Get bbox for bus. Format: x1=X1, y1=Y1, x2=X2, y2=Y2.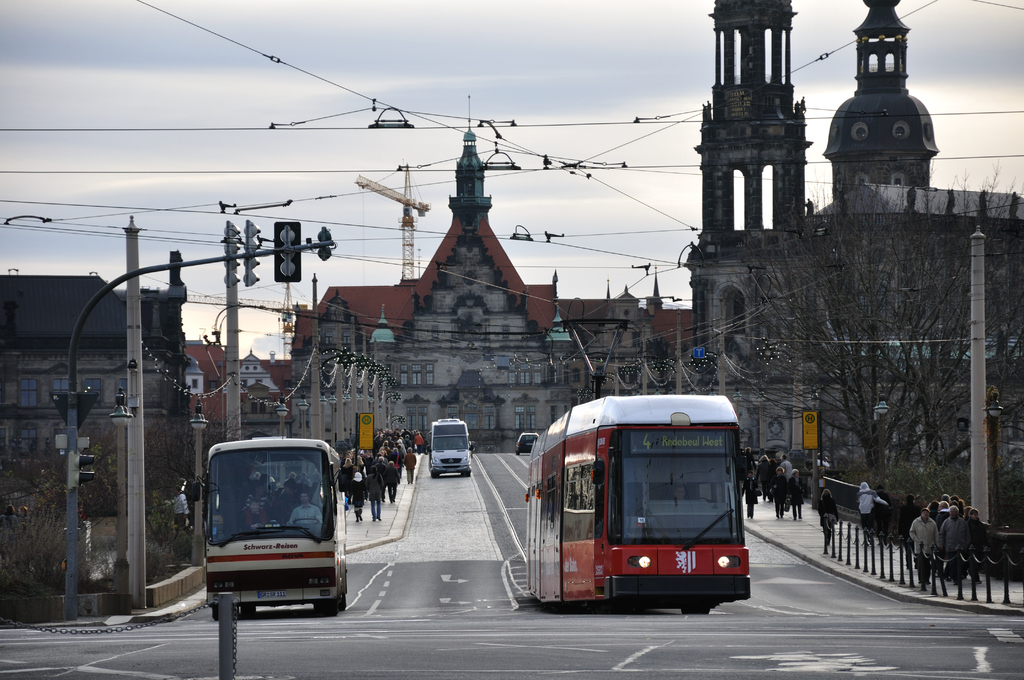
x1=519, y1=392, x2=753, y2=618.
